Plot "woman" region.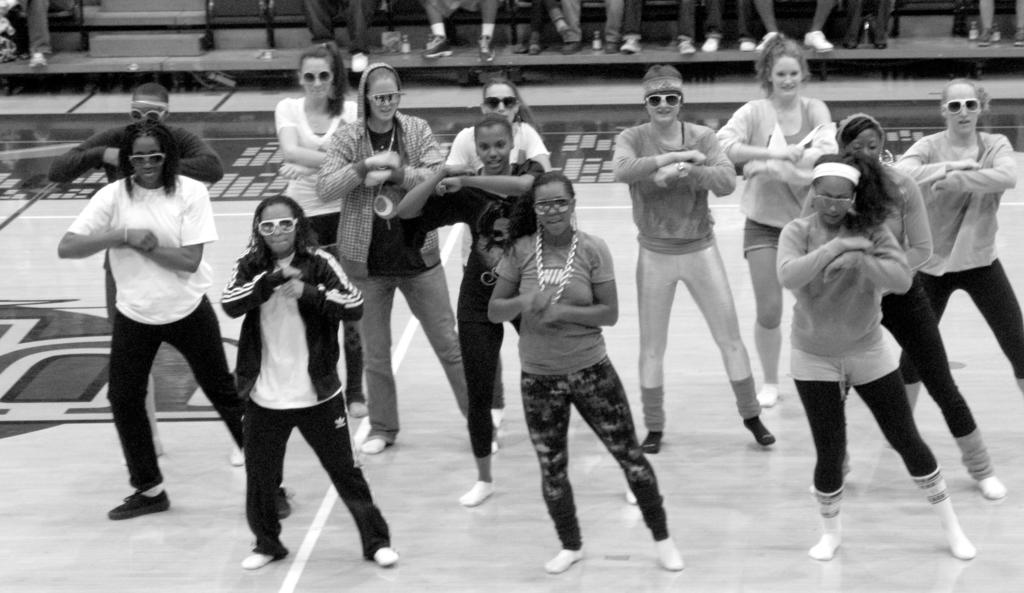
Plotted at l=394, t=115, r=544, b=505.
